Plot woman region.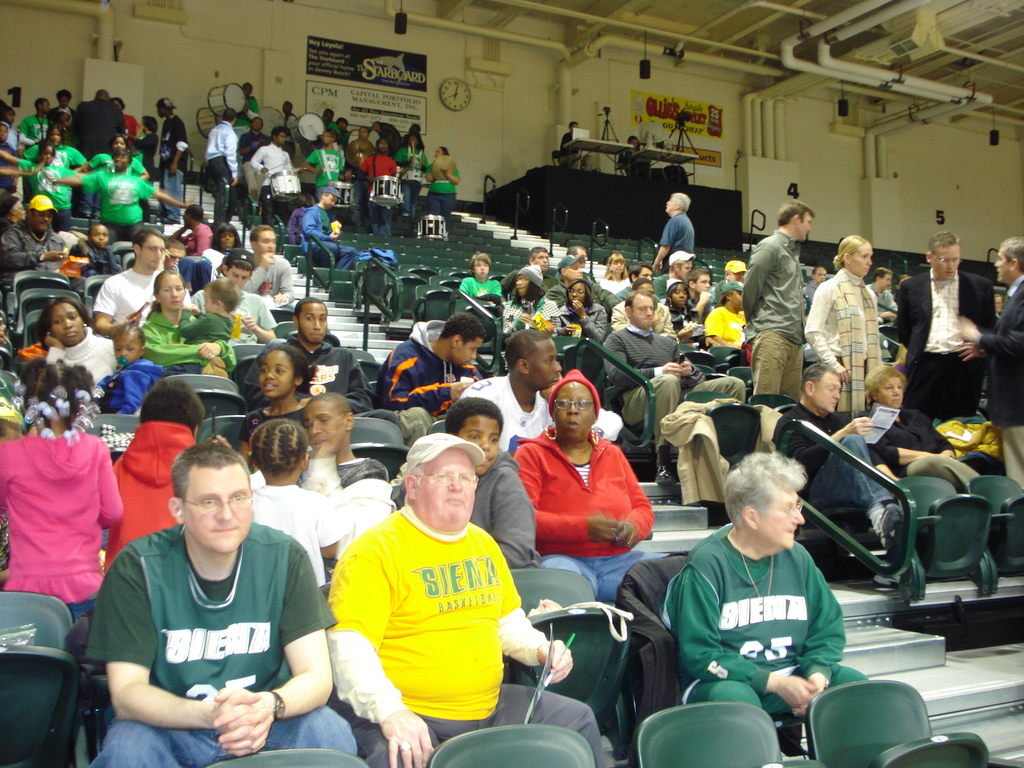
Plotted at region(133, 270, 244, 376).
